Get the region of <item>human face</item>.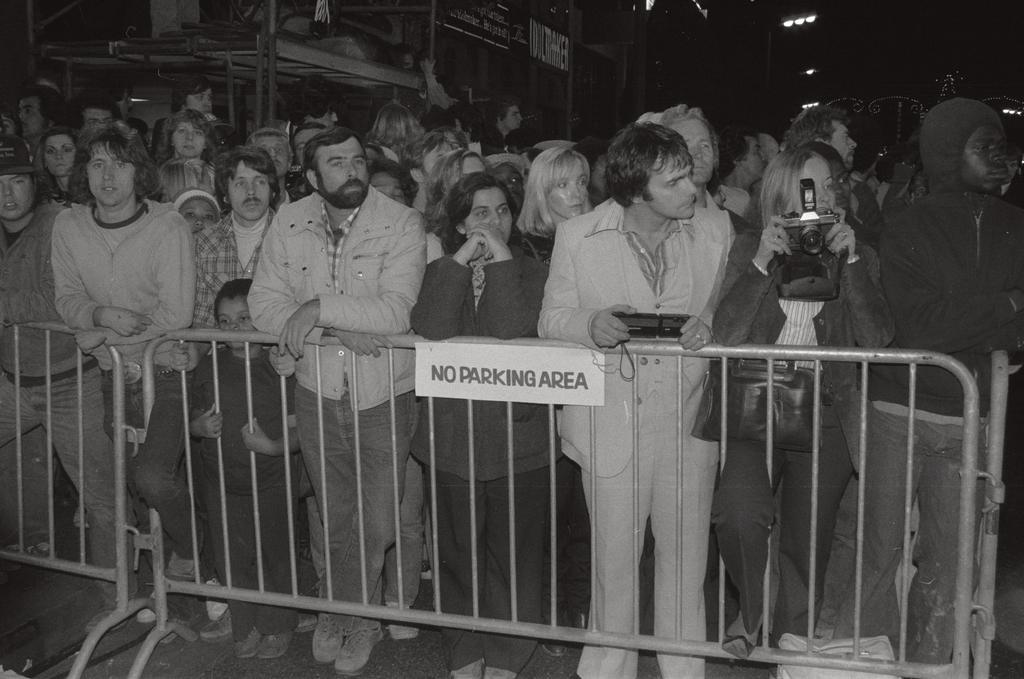
(745,140,766,182).
